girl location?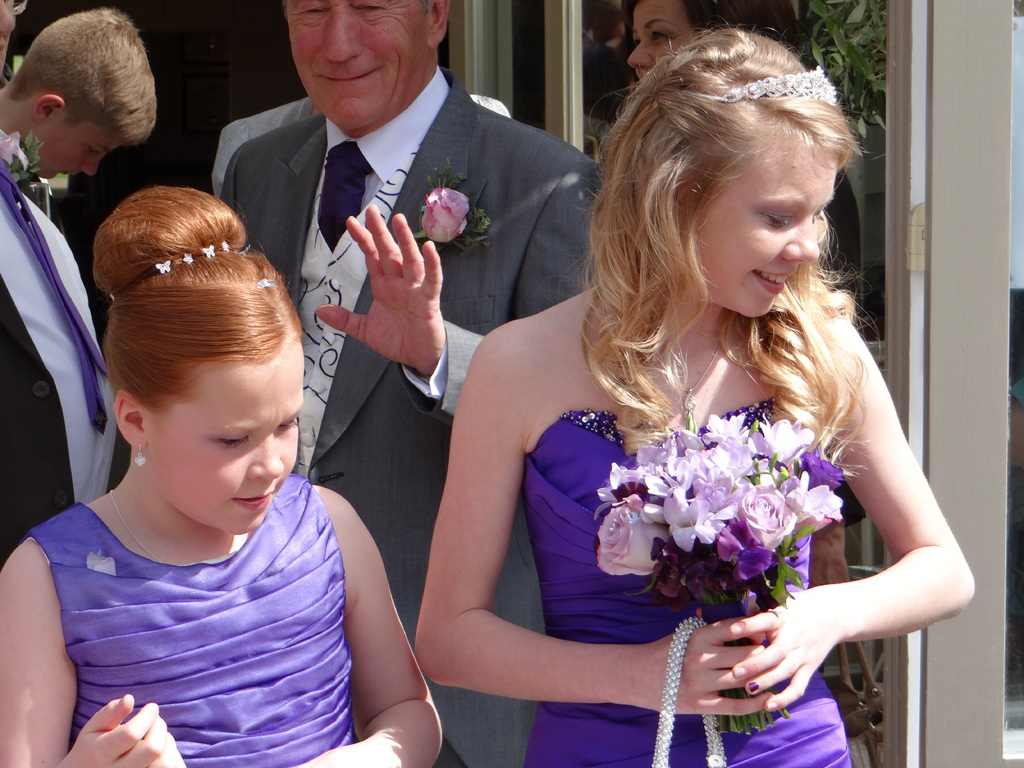
(0, 186, 444, 767)
